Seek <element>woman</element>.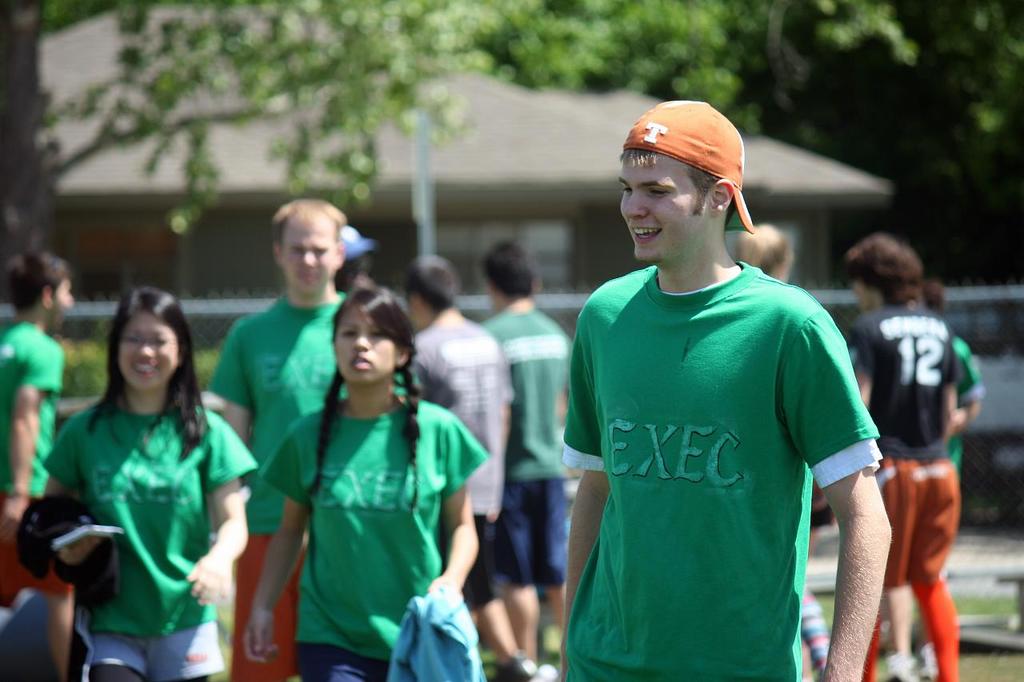
BBox(738, 224, 815, 681).
